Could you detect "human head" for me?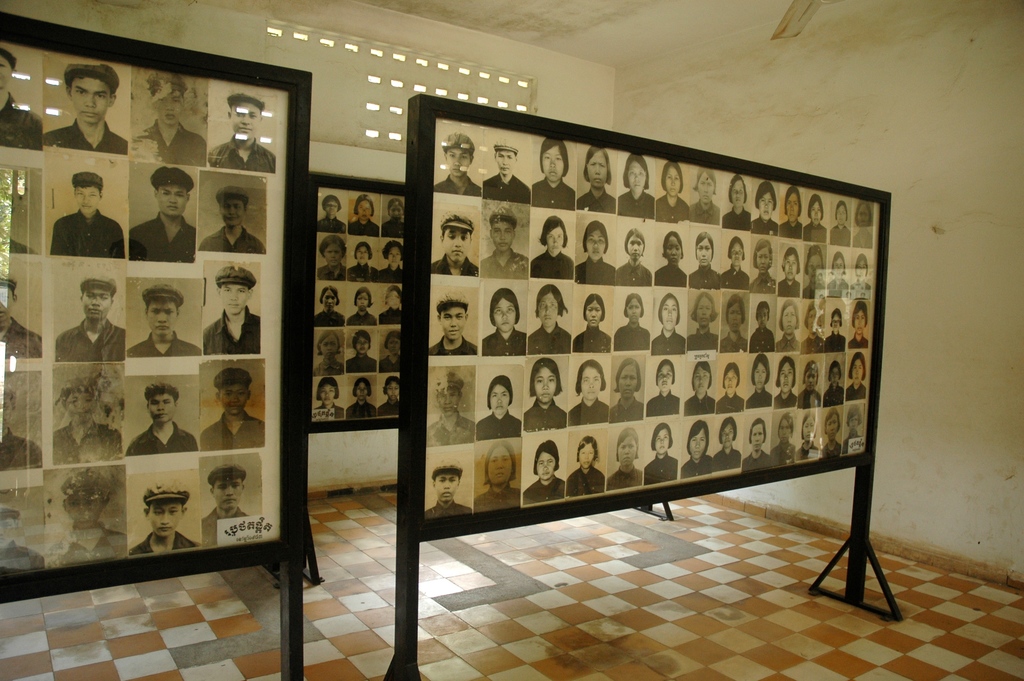
Detection result: pyautogui.locateOnScreen(0, 511, 19, 549).
